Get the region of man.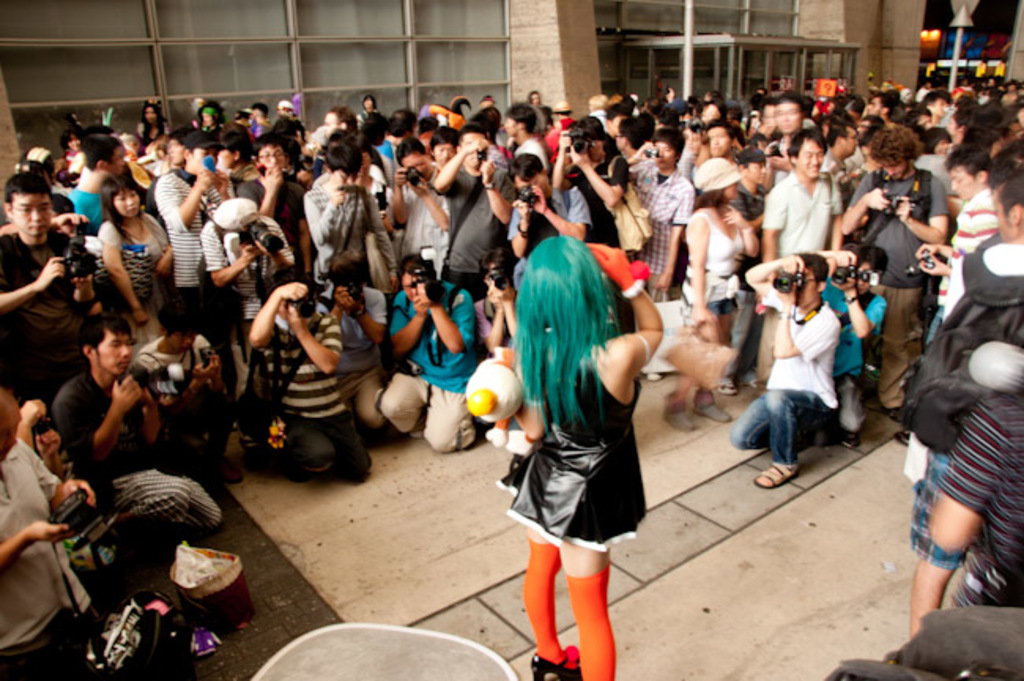
(82, 132, 140, 232).
